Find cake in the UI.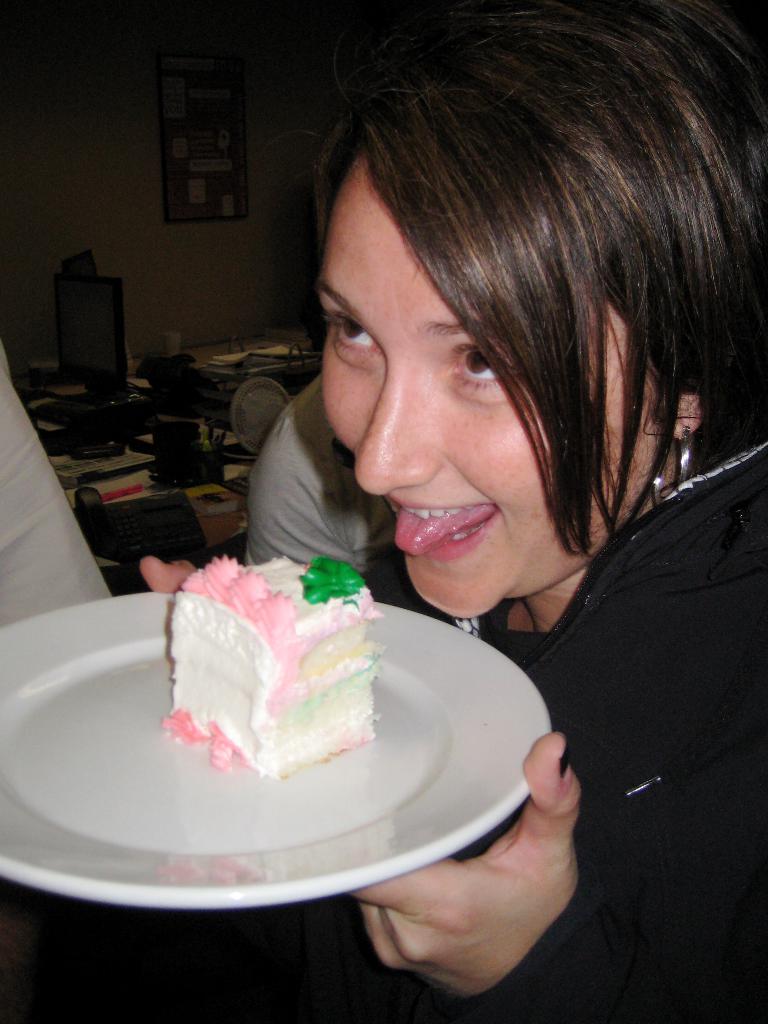
UI element at bbox(161, 555, 380, 784).
